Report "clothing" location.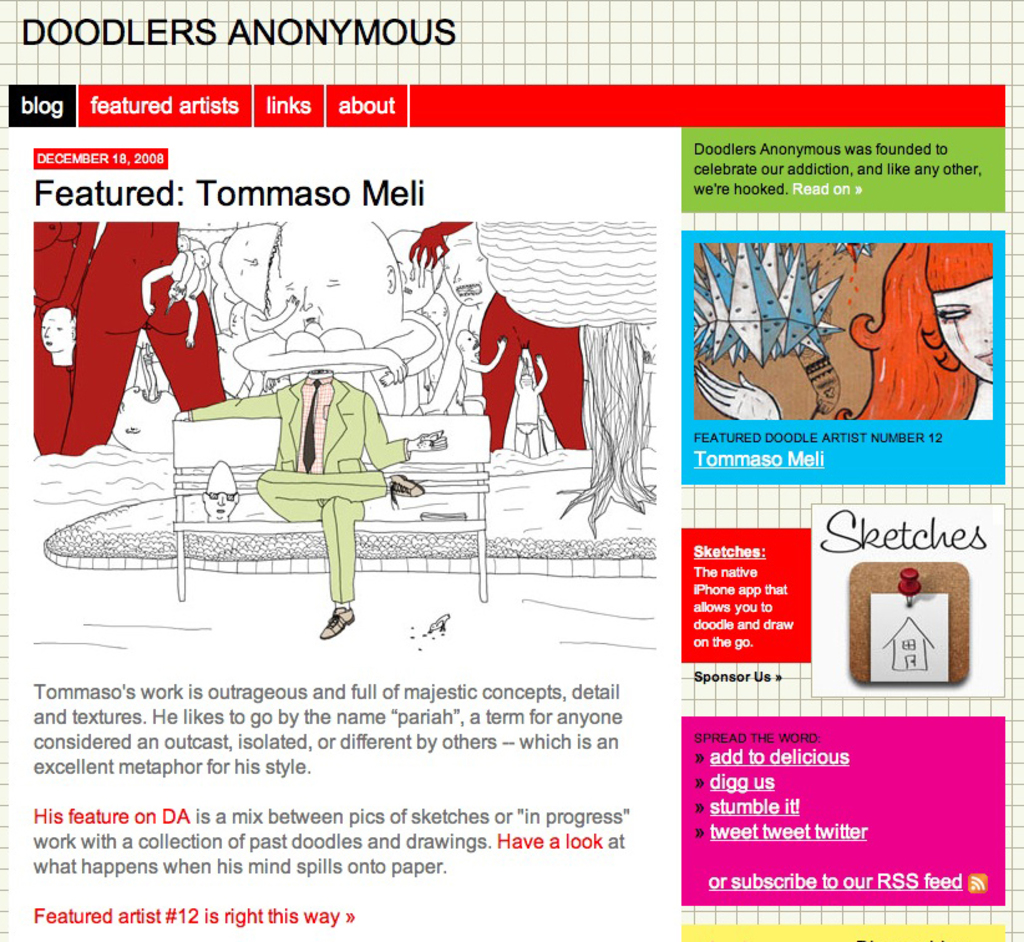
Report: 188/379/411/598.
